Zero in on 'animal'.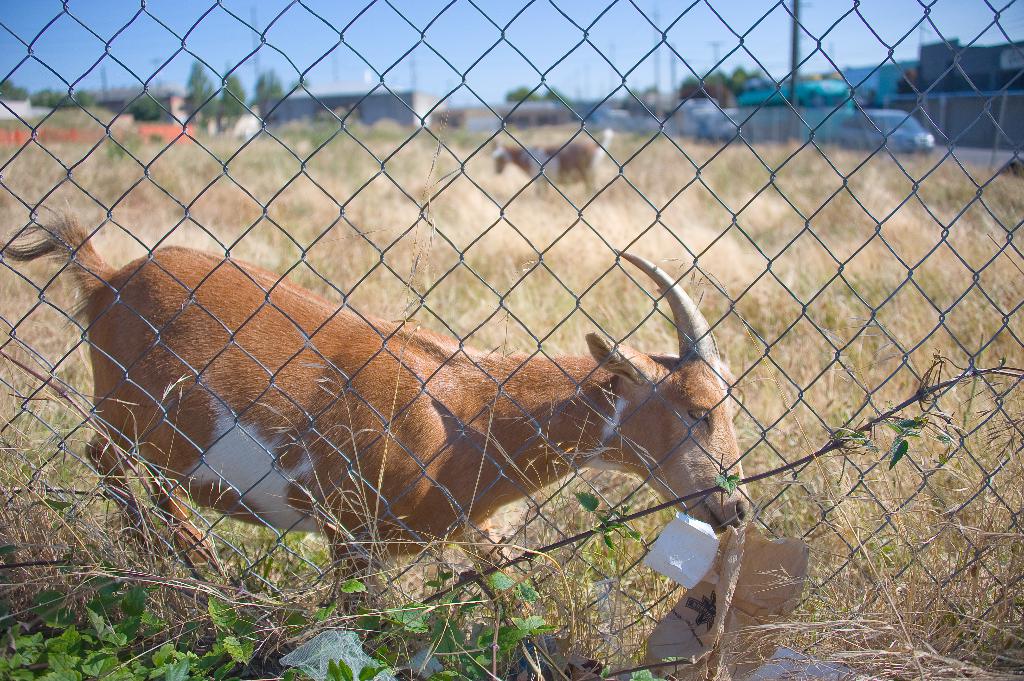
Zeroed in: <region>2, 193, 753, 649</region>.
